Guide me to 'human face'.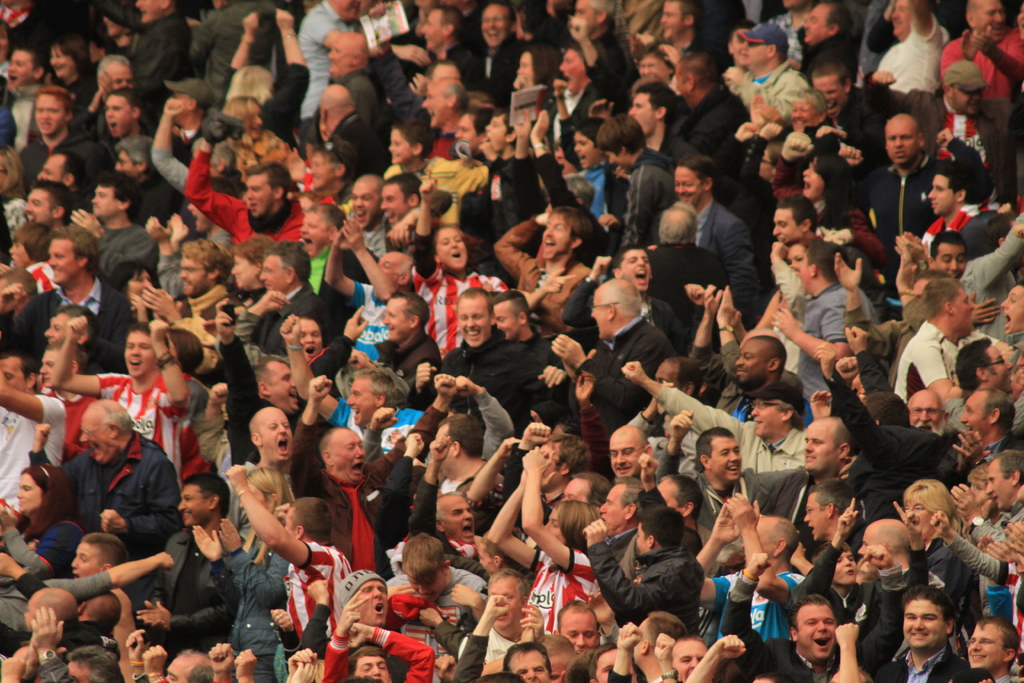
Guidance: detection(656, 476, 675, 511).
